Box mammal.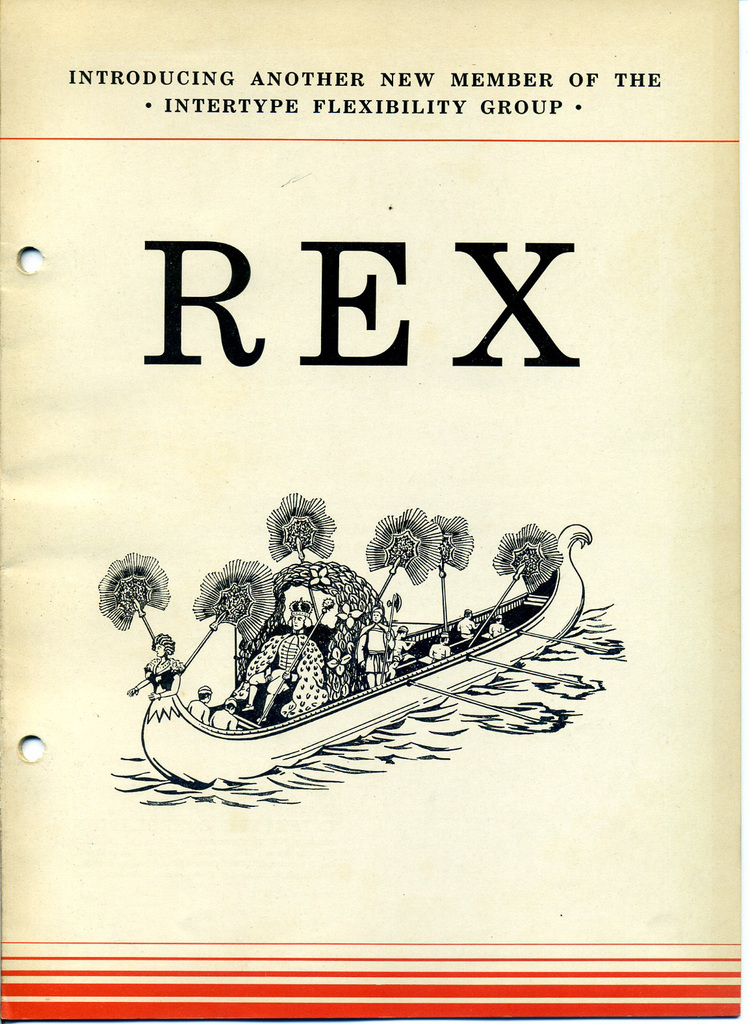
[491,615,506,637].
